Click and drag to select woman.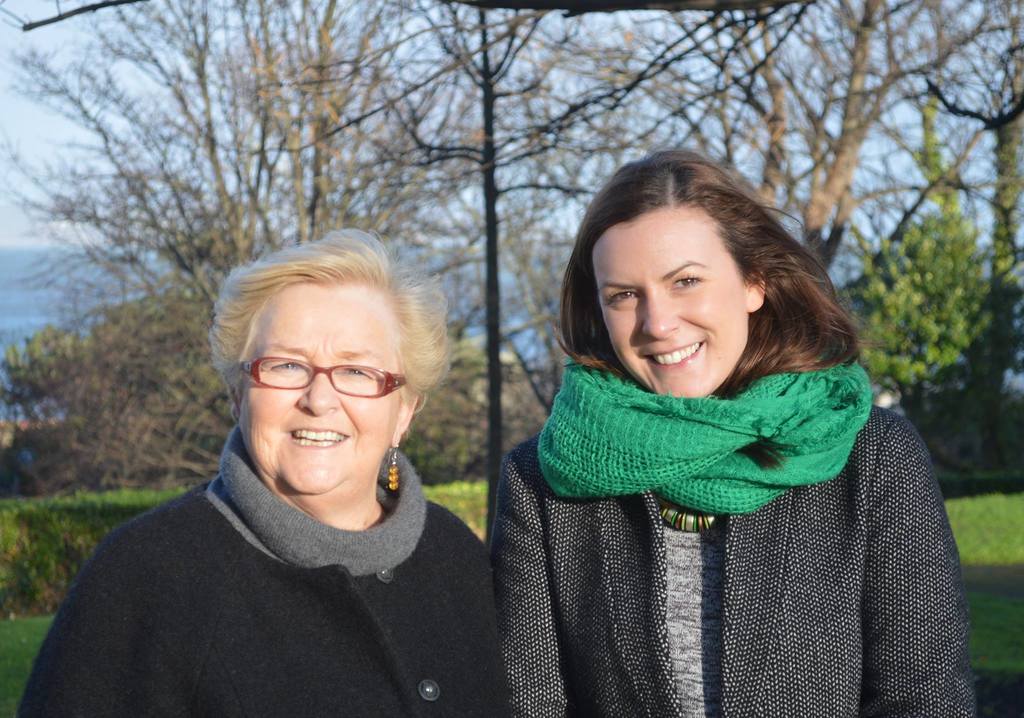
Selection: <bbox>10, 227, 509, 717</bbox>.
